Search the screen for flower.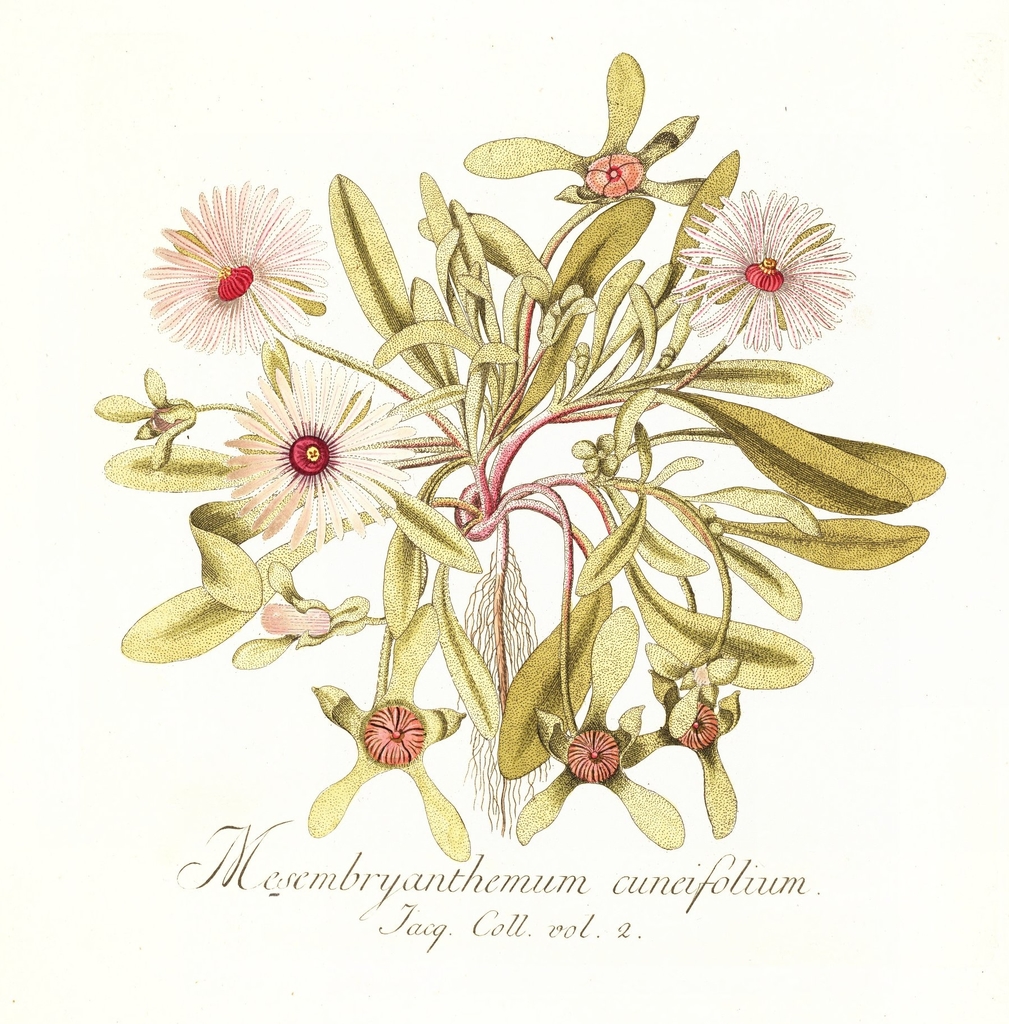
Found at {"x1": 142, "y1": 179, "x2": 333, "y2": 357}.
